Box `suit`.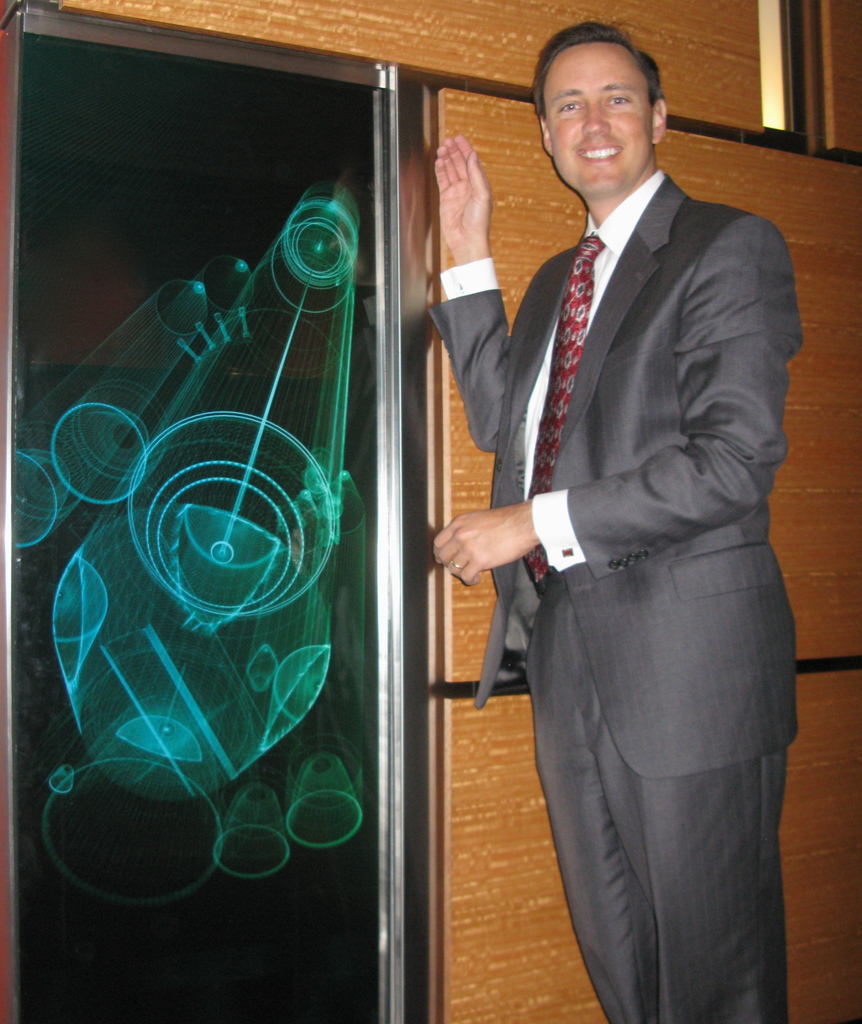
pyautogui.locateOnScreen(459, 17, 817, 1023).
